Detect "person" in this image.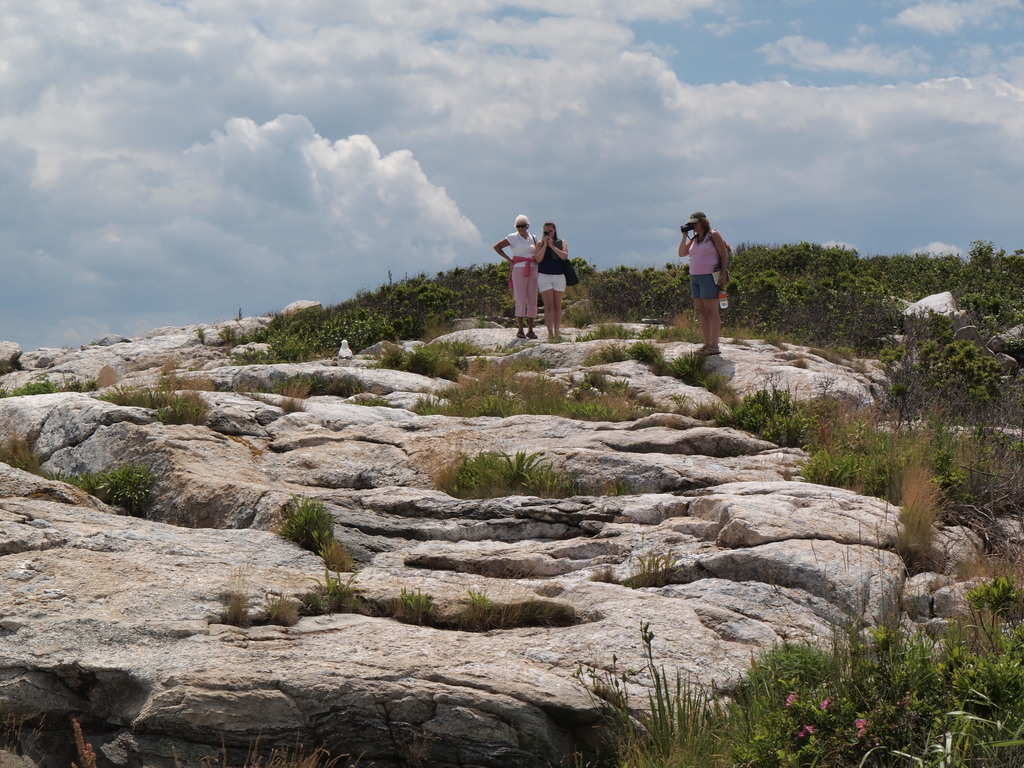
Detection: bbox(534, 219, 572, 347).
